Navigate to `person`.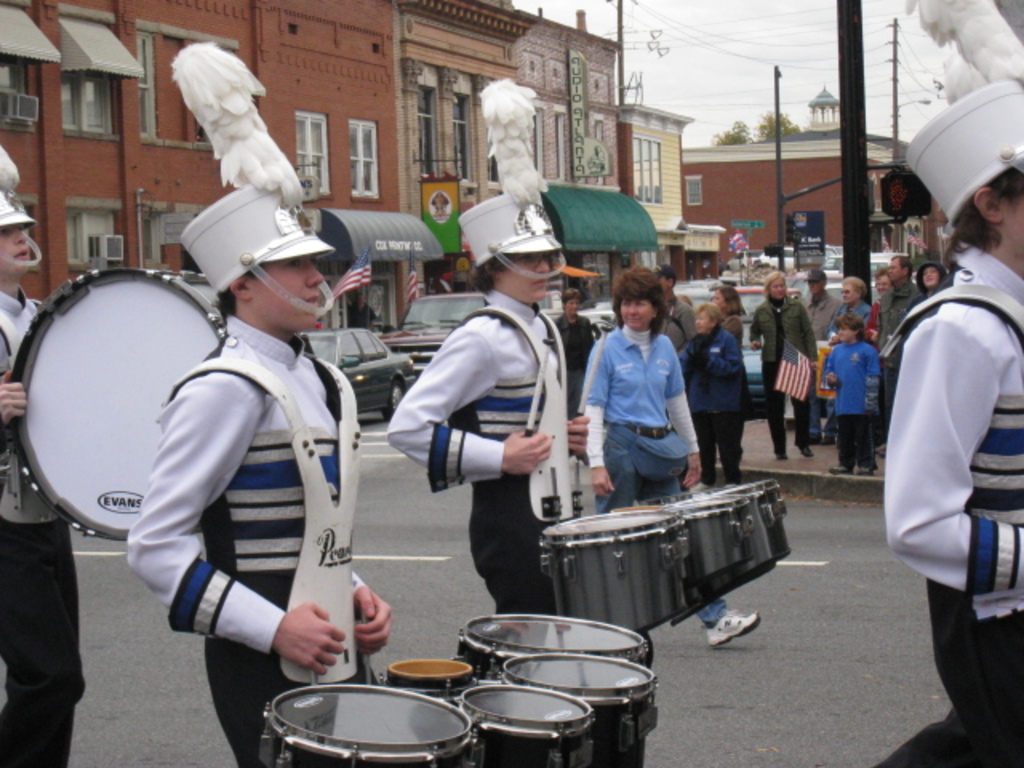
Navigation target: l=824, t=275, r=875, b=331.
